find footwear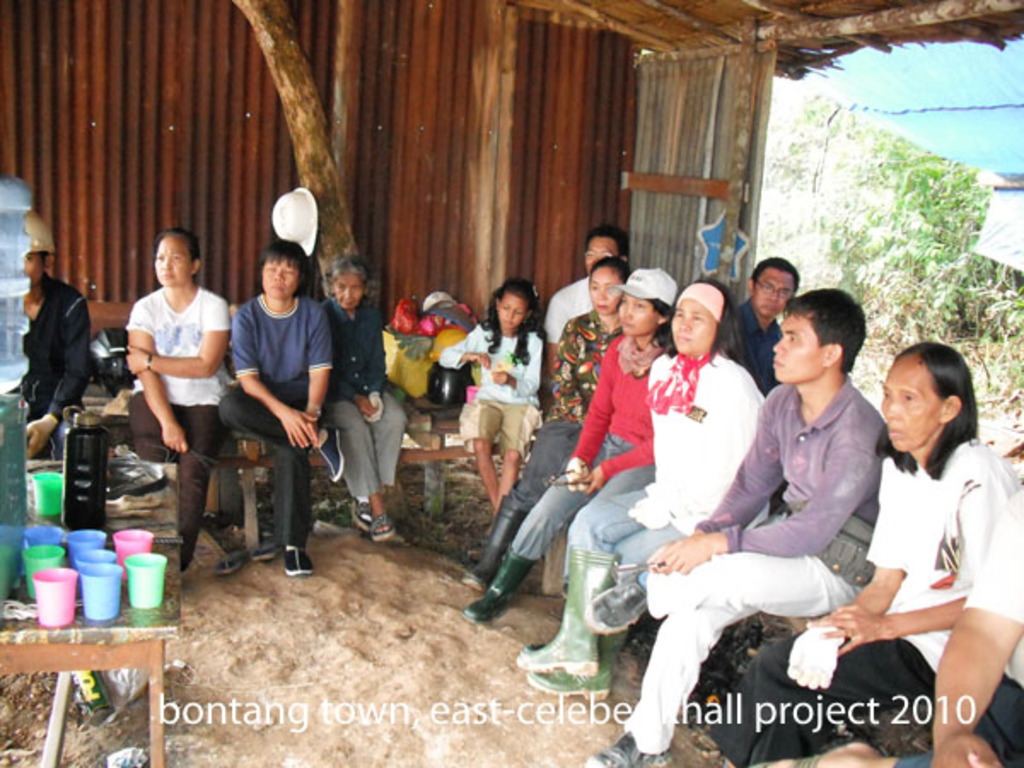
312,427,346,483
